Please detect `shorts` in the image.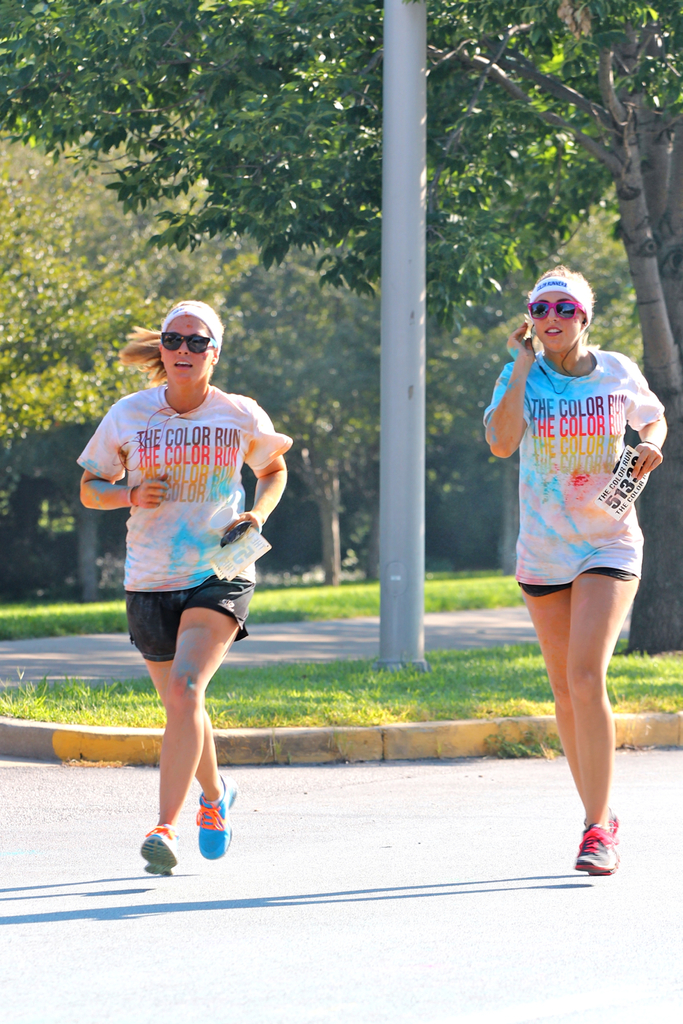
(left=123, top=579, right=254, bottom=666).
